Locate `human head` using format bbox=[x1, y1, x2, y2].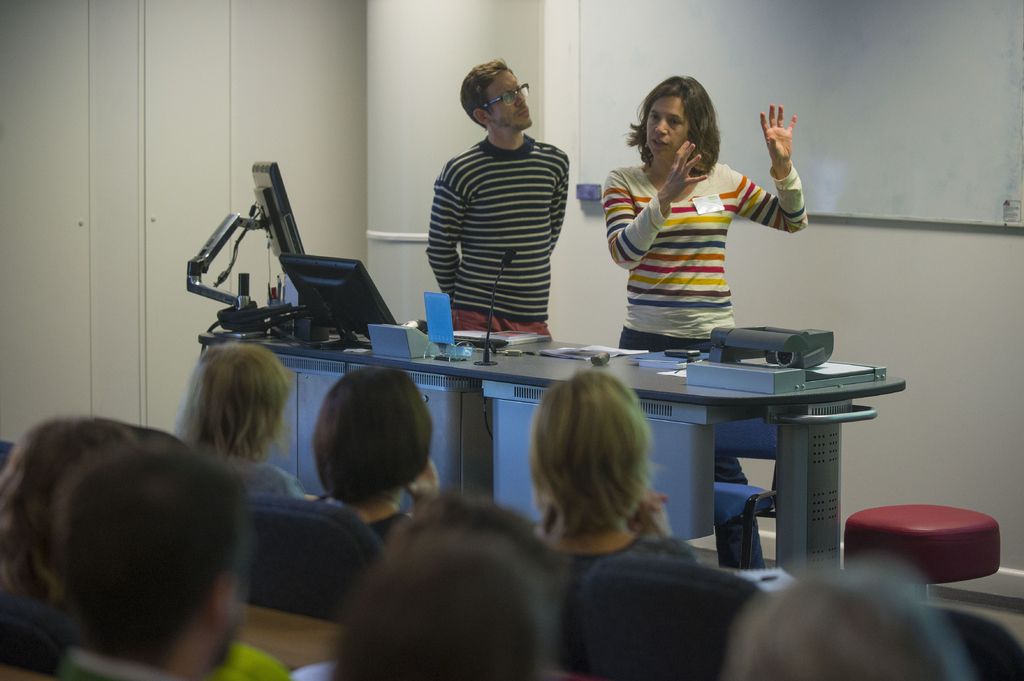
bbox=[182, 335, 290, 454].
